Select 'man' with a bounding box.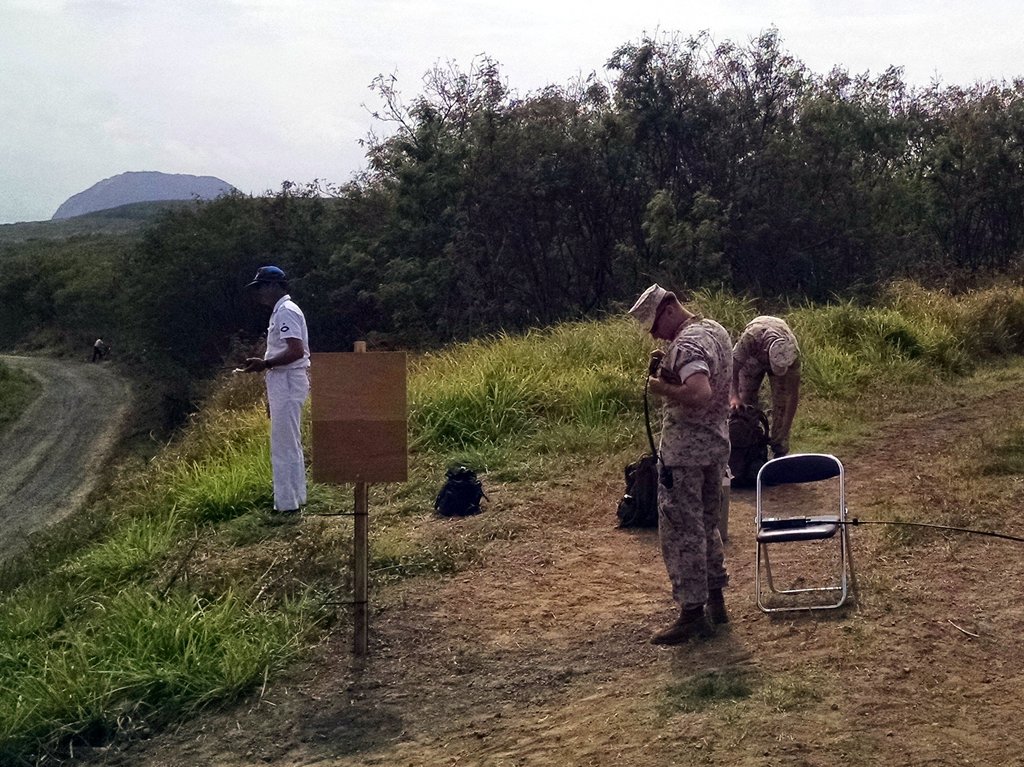
select_region(736, 314, 803, 459).
